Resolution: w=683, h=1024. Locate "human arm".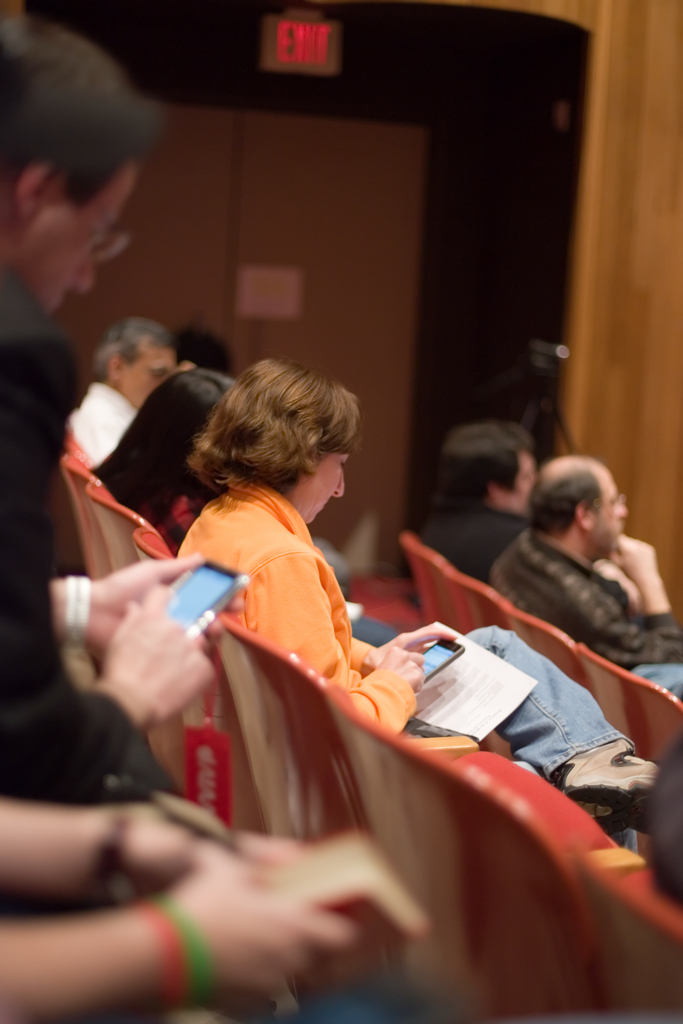
box=[344, 623, 456, 679].
